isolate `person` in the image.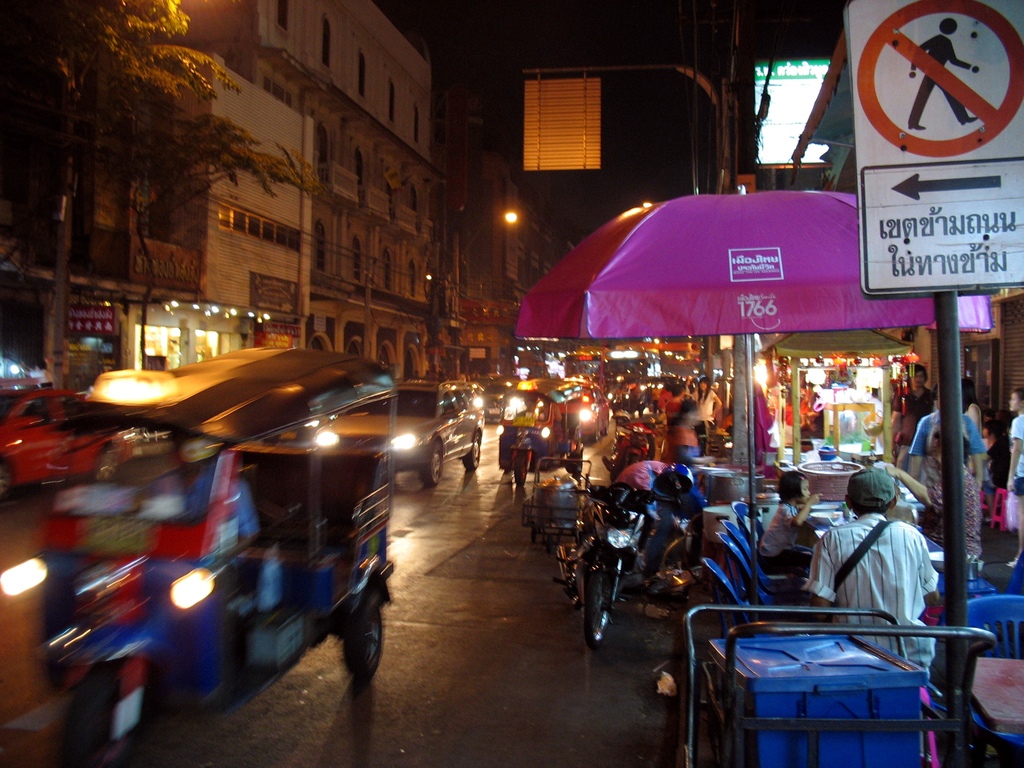
Isolated region: <bbox>893, 440, 986, 582</bbox>.
